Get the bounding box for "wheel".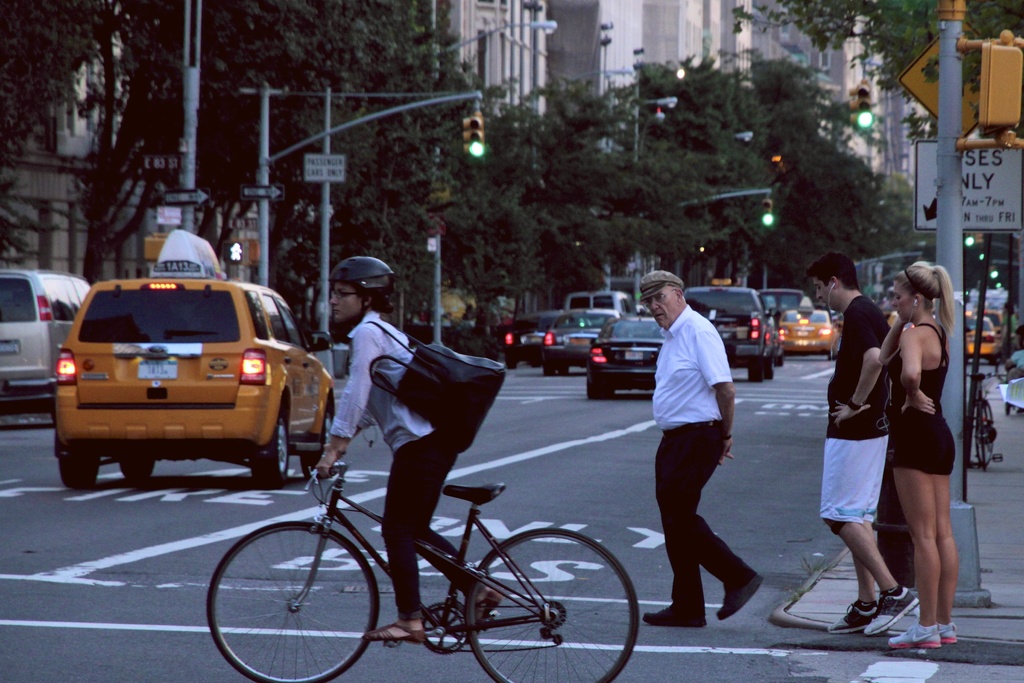
776,353,783,370.
